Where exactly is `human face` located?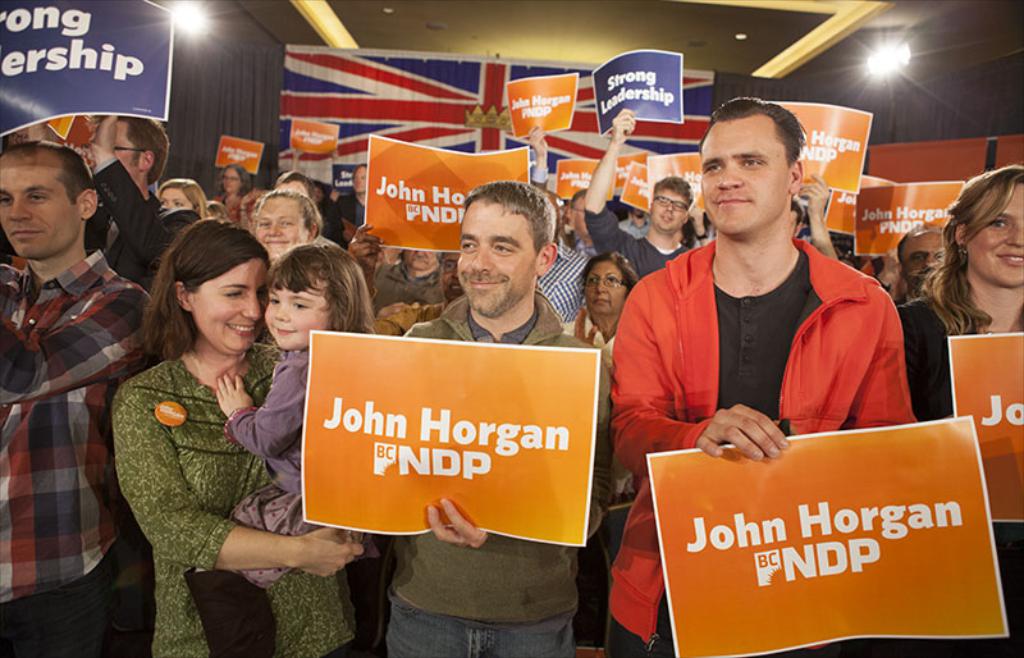
Its bounding box is detection(652, 186, 691, 229).
